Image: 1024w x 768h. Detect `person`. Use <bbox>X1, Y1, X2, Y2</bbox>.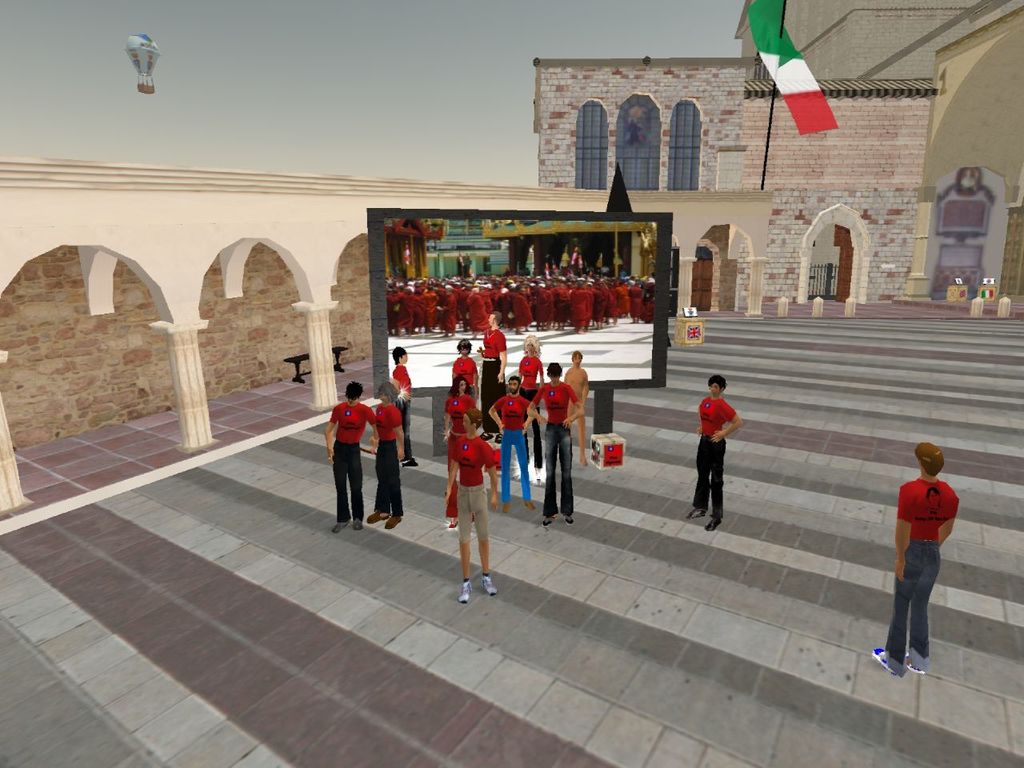
<bbox>374, 385, 404, 531</bbox>.
